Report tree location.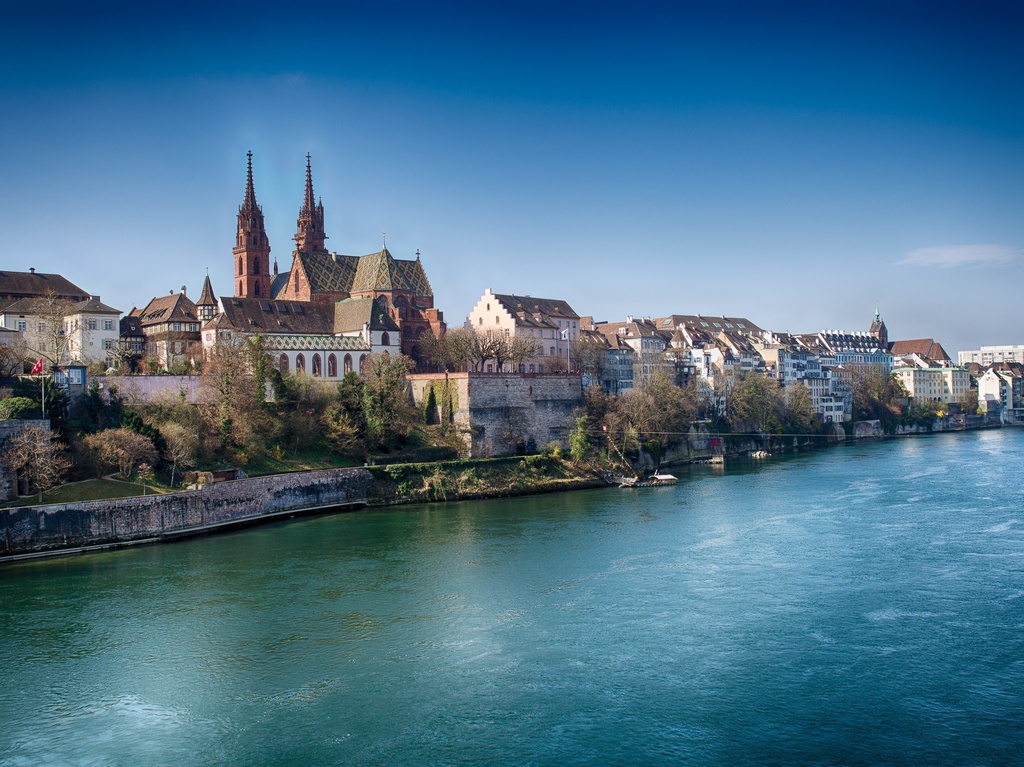
Report: [left=192, top=333, right=260, bottom=442].
